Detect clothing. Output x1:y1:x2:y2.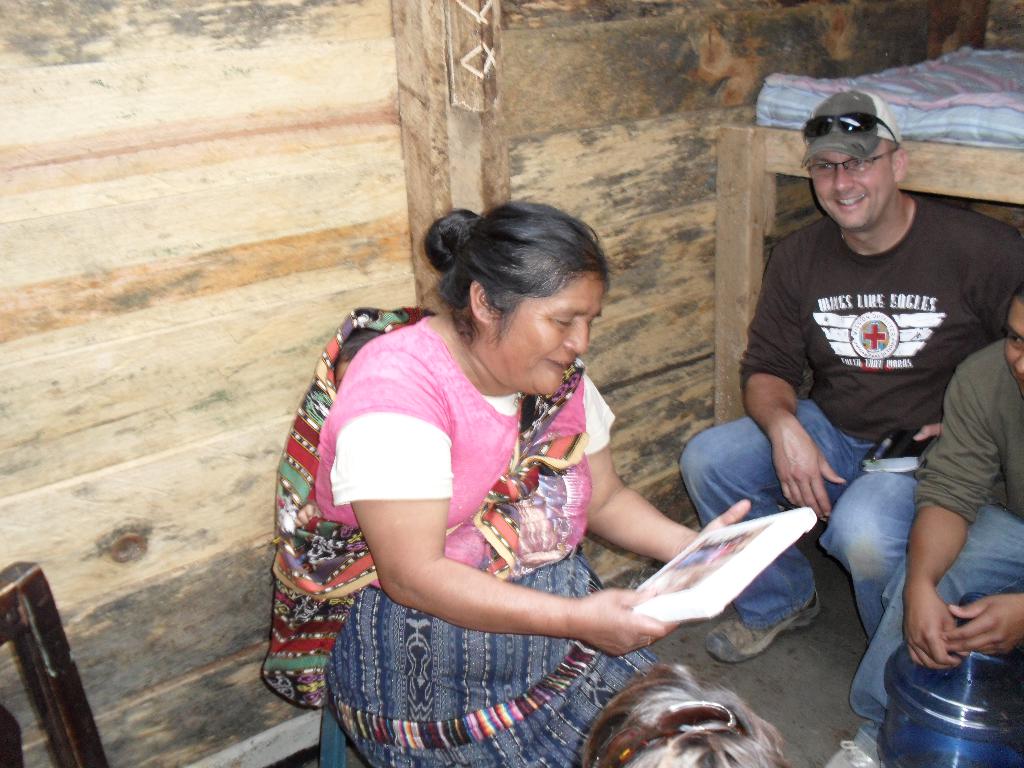
685:399:917:625.
